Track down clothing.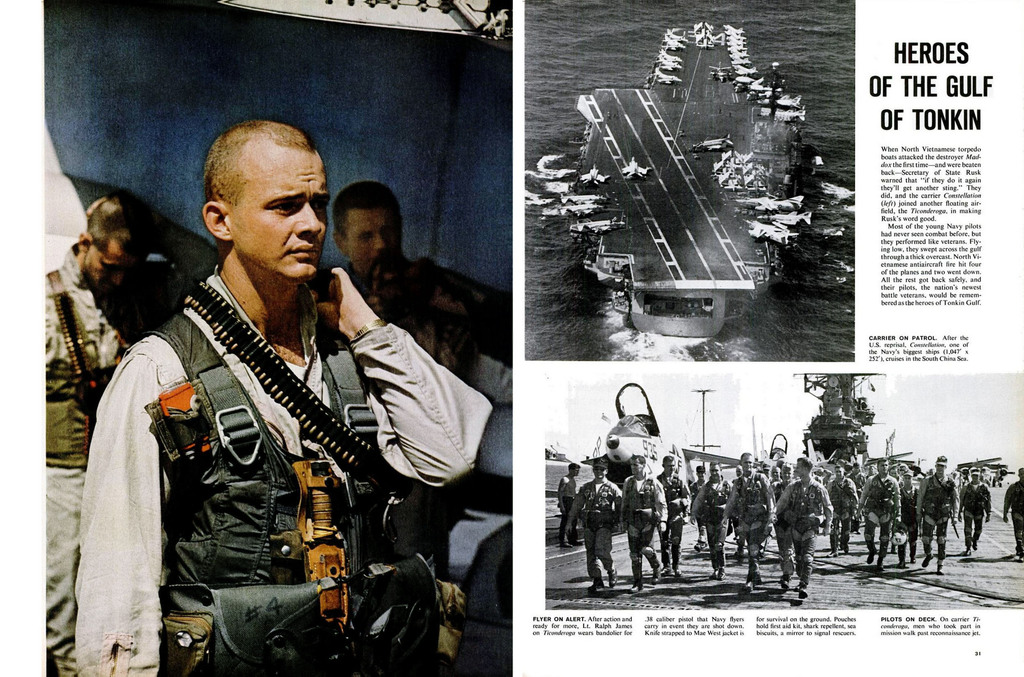
Tracked to <box>74,120,464,662</box>.
